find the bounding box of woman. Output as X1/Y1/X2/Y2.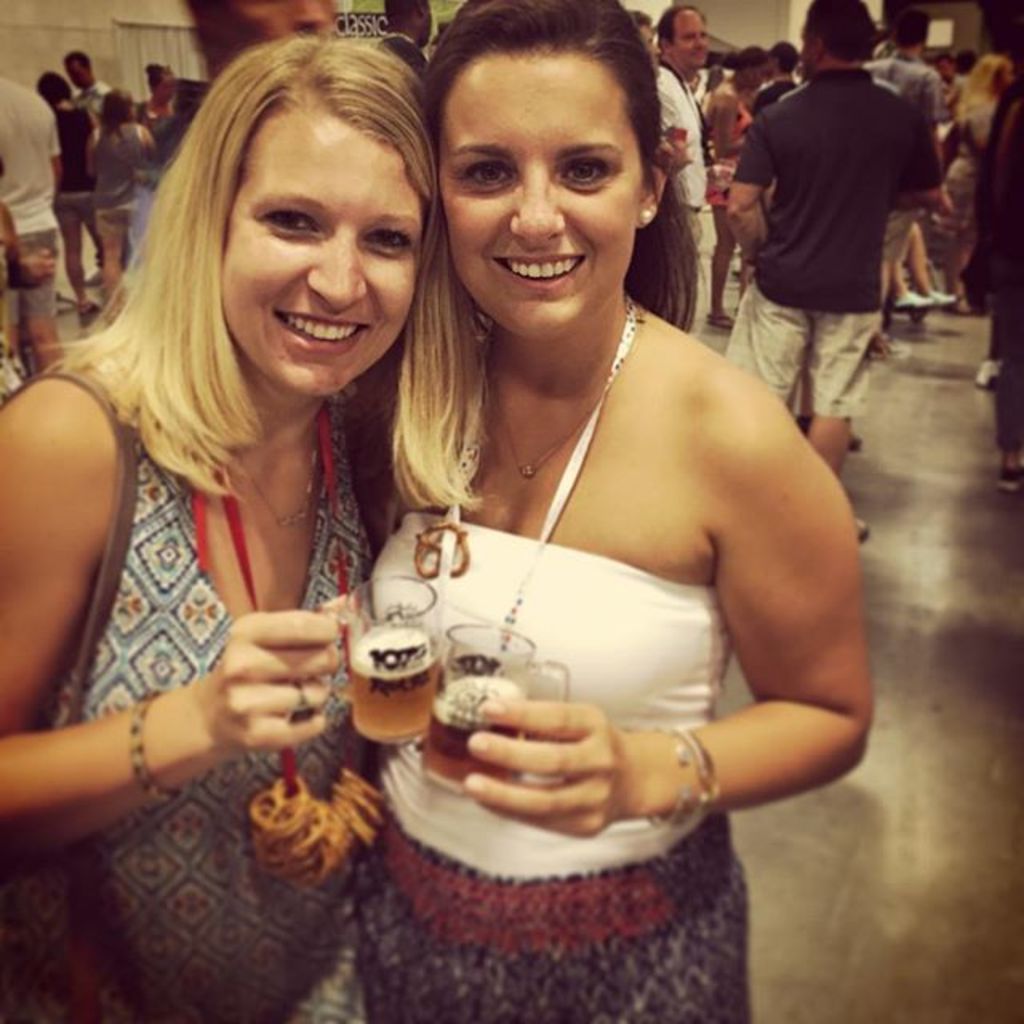
0/27/483/1022.
